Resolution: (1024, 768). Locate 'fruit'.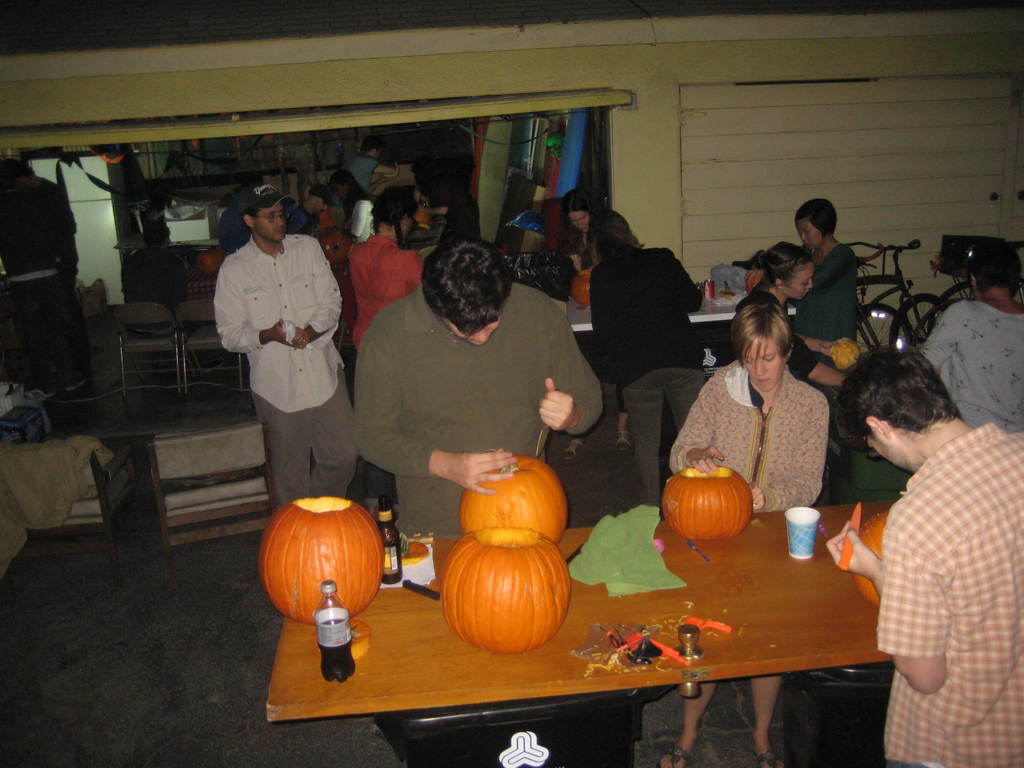
{"x1": 458, "y1": 456, "x2": 570, "y2": 545}.
